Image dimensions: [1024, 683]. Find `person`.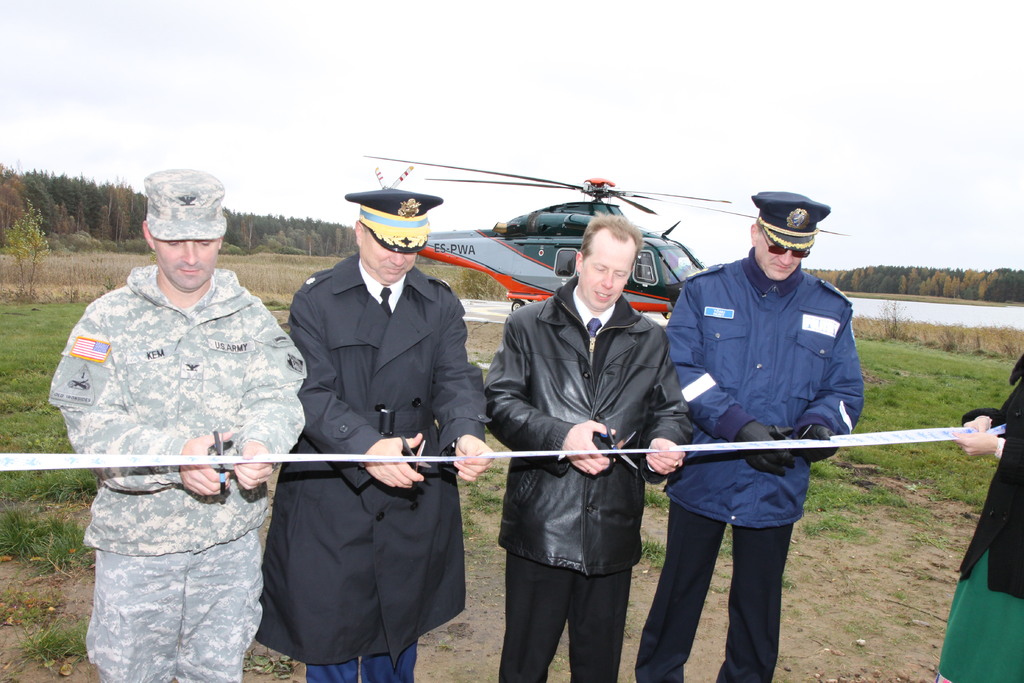
BBox(253, 186, 493, 682).
